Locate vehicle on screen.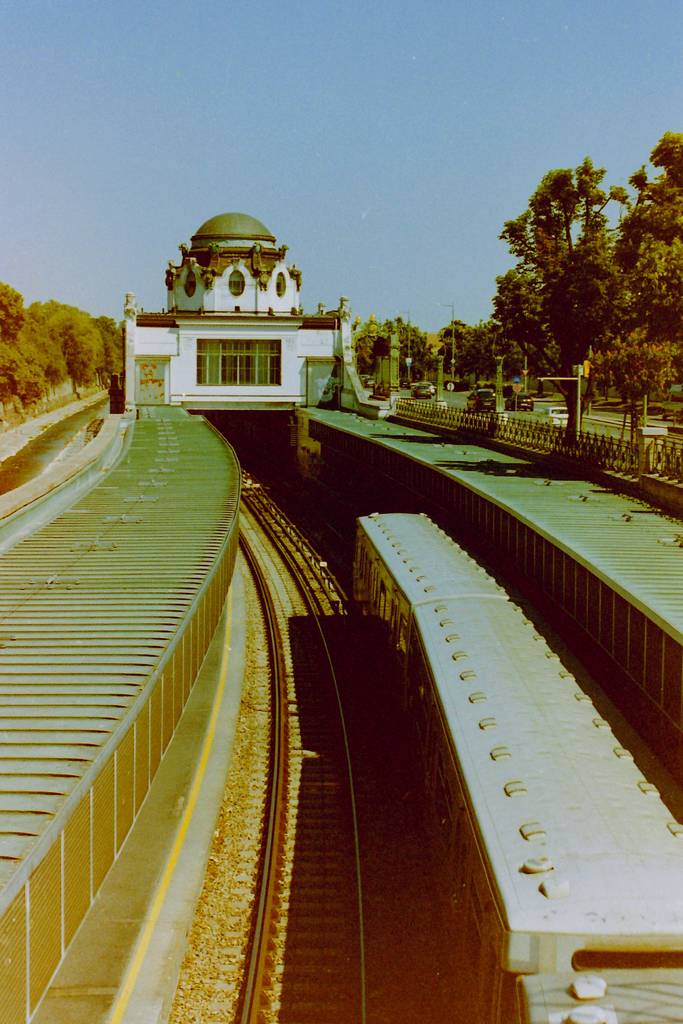
On screen at 466:387:495:413.
